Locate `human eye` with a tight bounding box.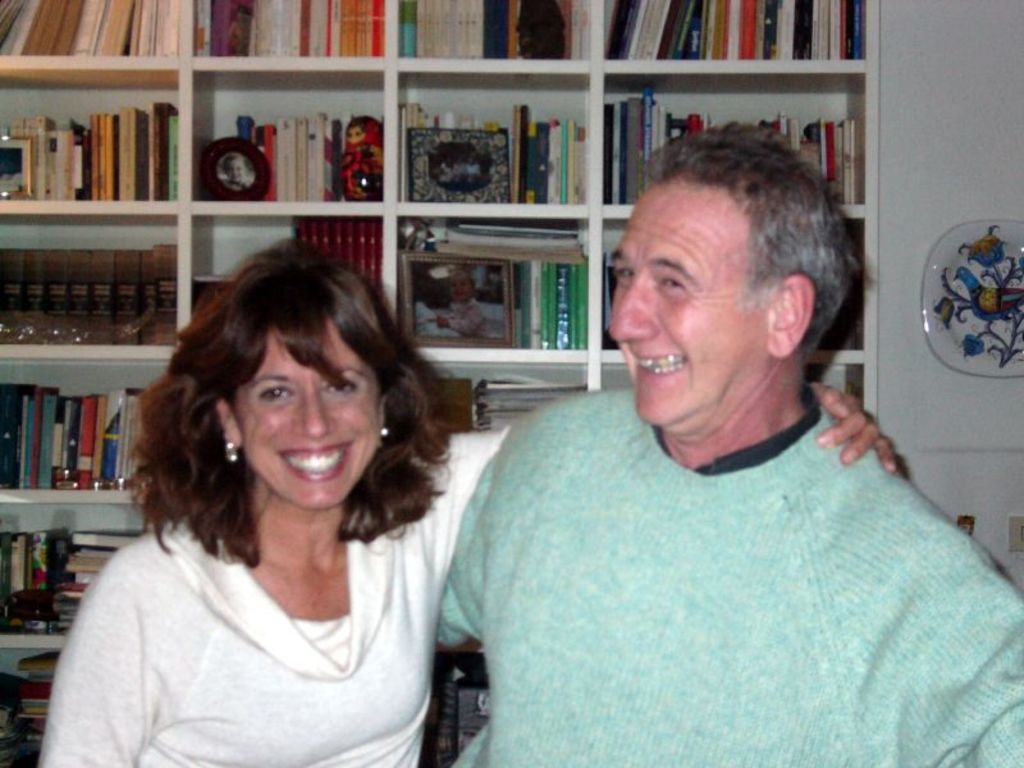
rect(256, 384, 293, 403).
